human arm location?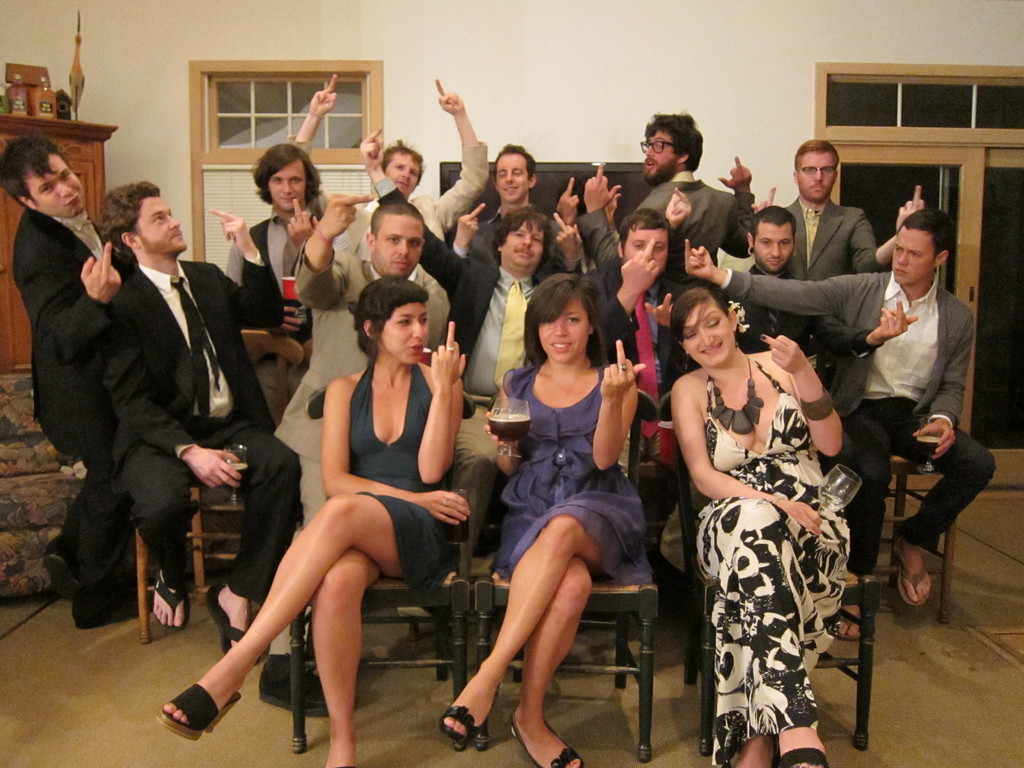
crop(601, 193, 621, 248)
